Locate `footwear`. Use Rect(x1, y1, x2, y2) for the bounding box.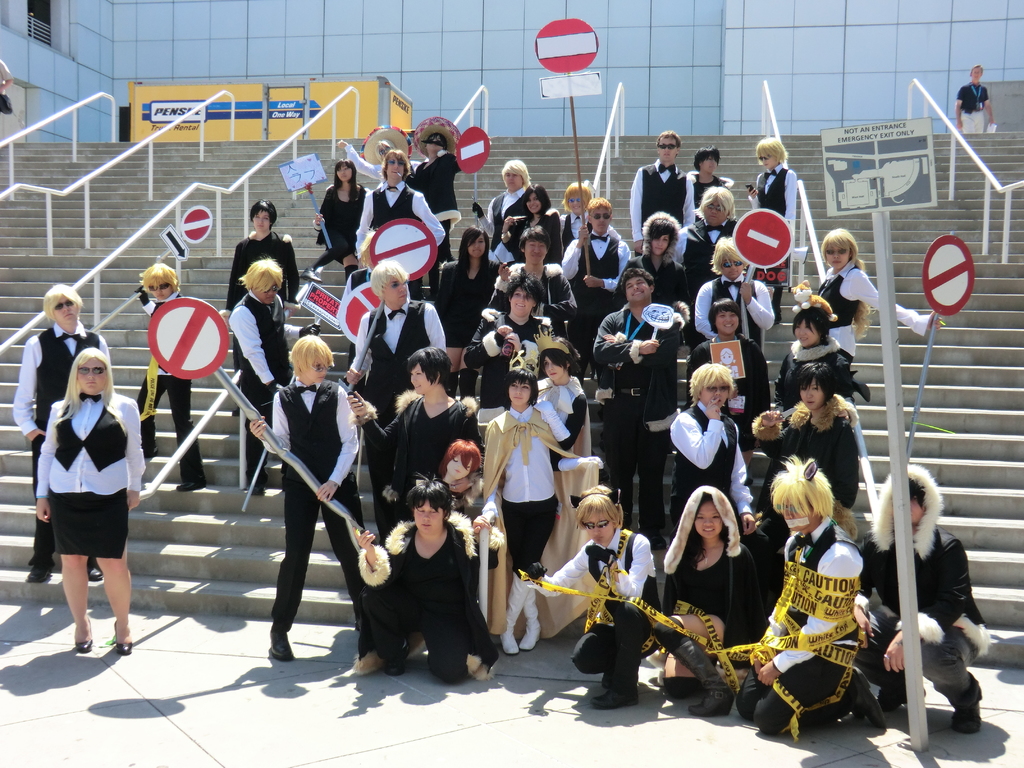
Rect(877, 685, 900, 717).
